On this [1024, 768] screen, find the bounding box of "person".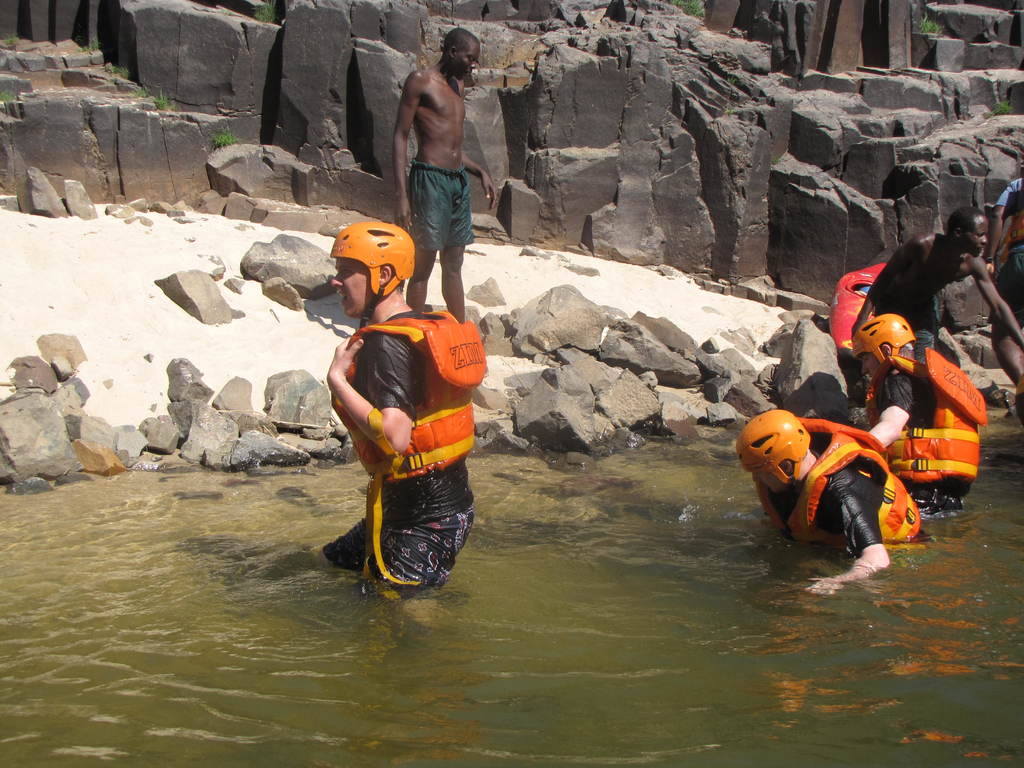
Bounding box: (983, 164, 1023, 422).
